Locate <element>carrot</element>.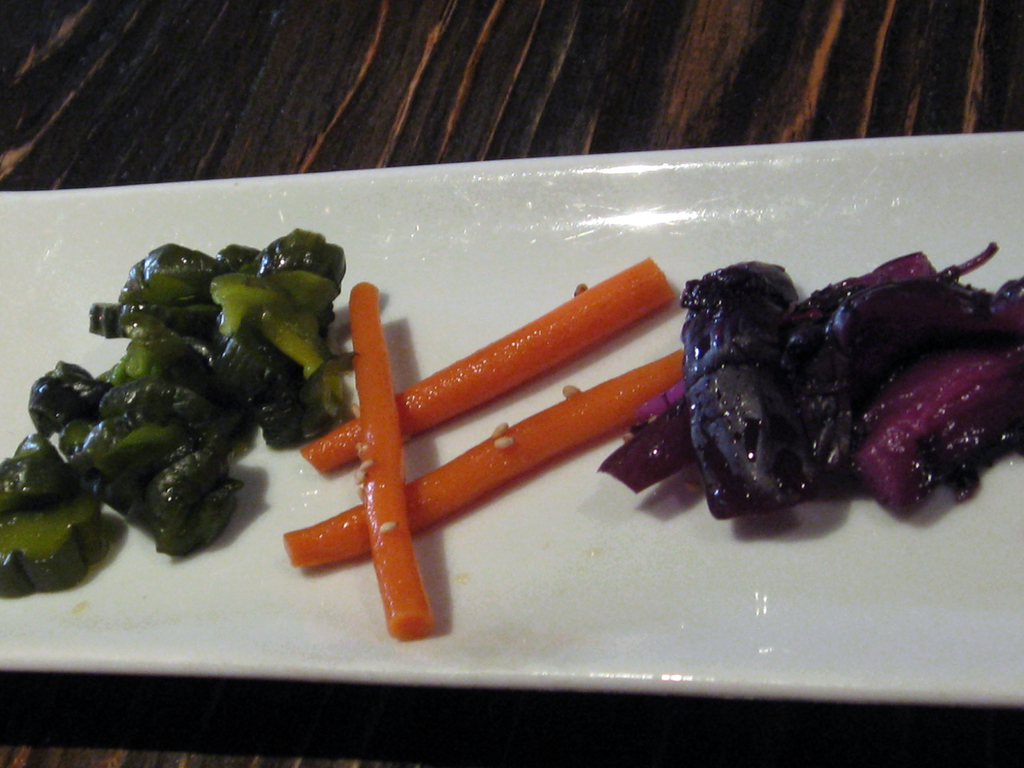
Bounding box: x1=324, y1=276, x2=691, y2=609.
